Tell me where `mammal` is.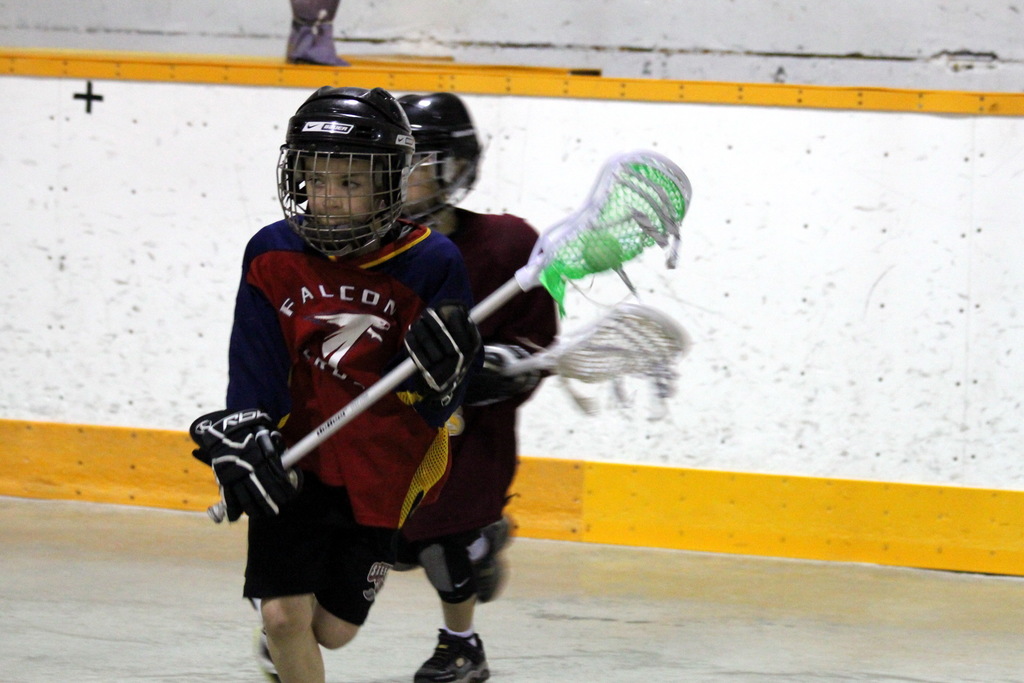
`mammal` is at (285, 0, 347, 63).
